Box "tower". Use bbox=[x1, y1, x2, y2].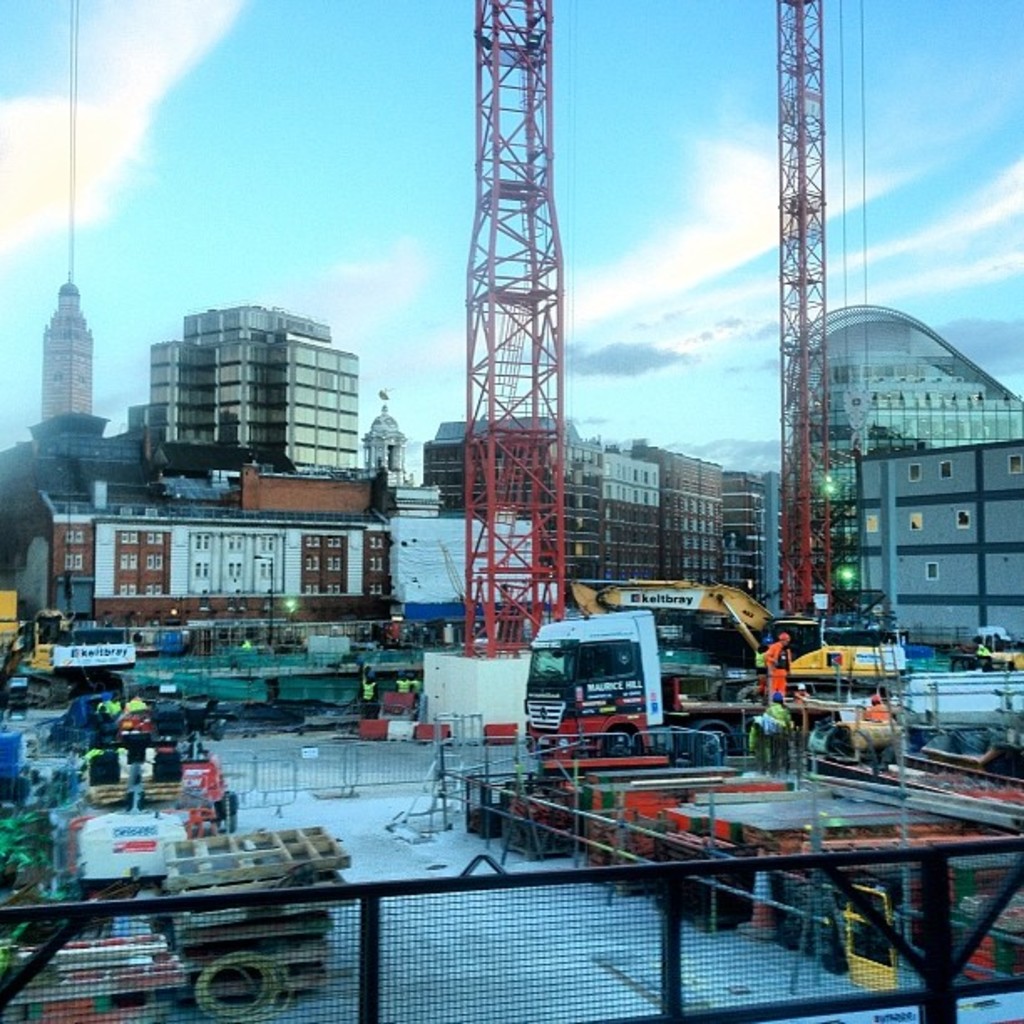
bbox=[33, 218, 87, 427].
